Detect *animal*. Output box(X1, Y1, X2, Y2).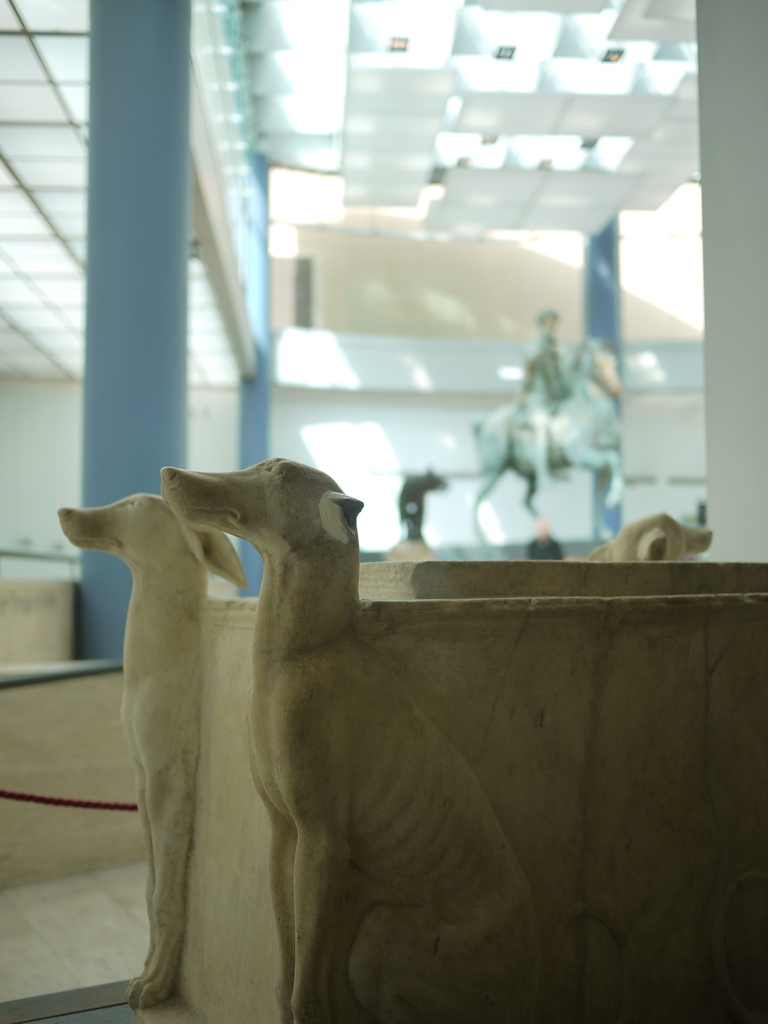
box(586, 517, 714, 563).
